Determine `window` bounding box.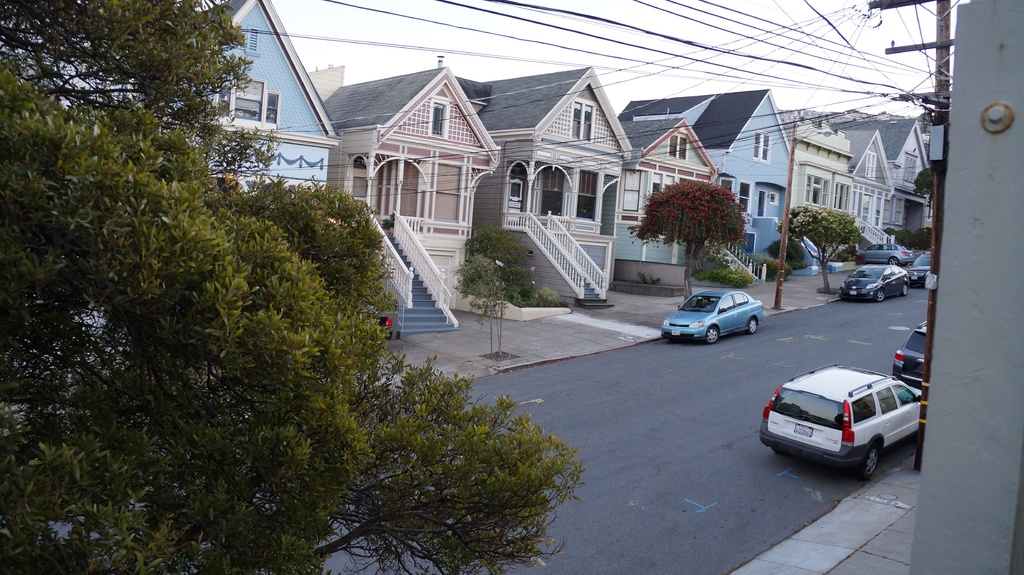
Determined: 769 192 780 209.
